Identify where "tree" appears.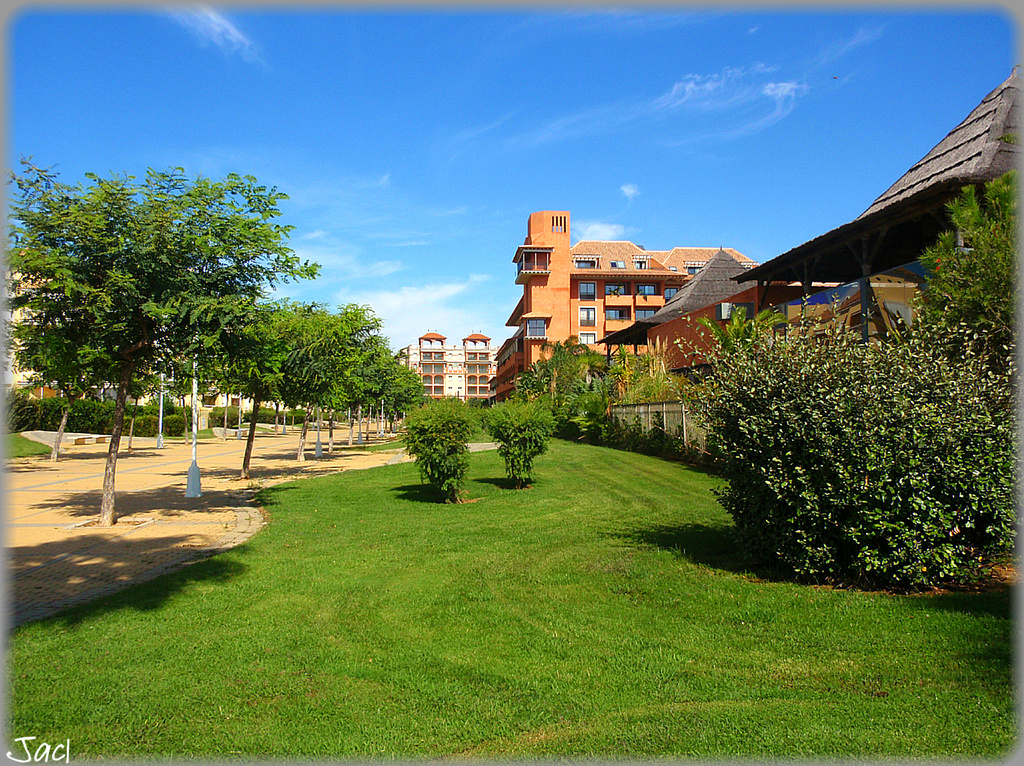
Appears at rect(675, 308, 1023, 587).
